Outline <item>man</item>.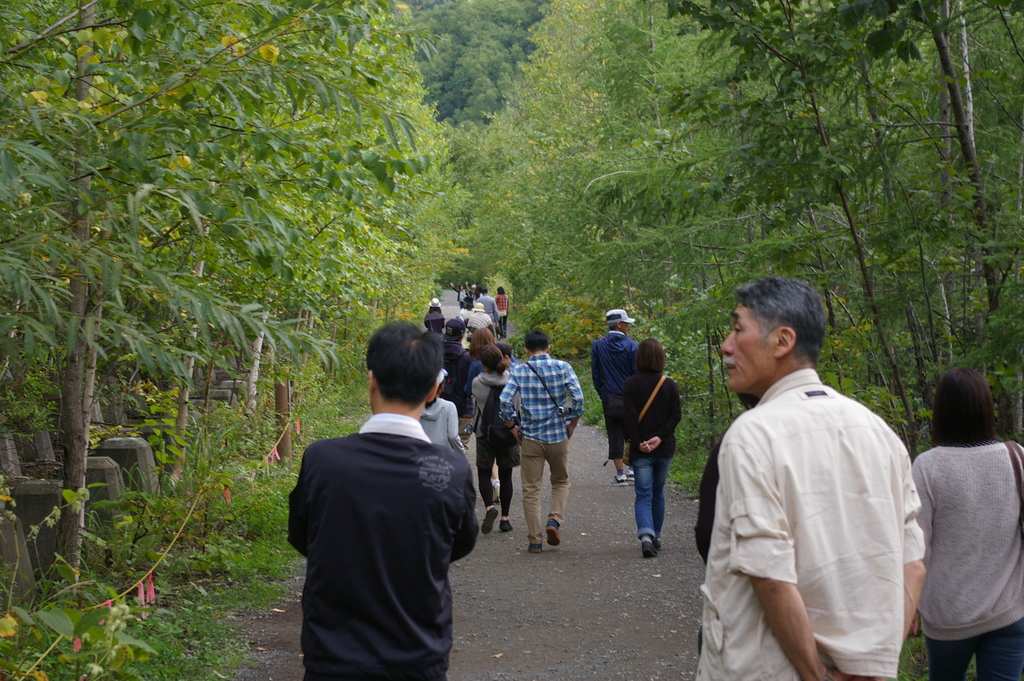
Outline: x1=499, y1=331, x2=582, y2=549.
